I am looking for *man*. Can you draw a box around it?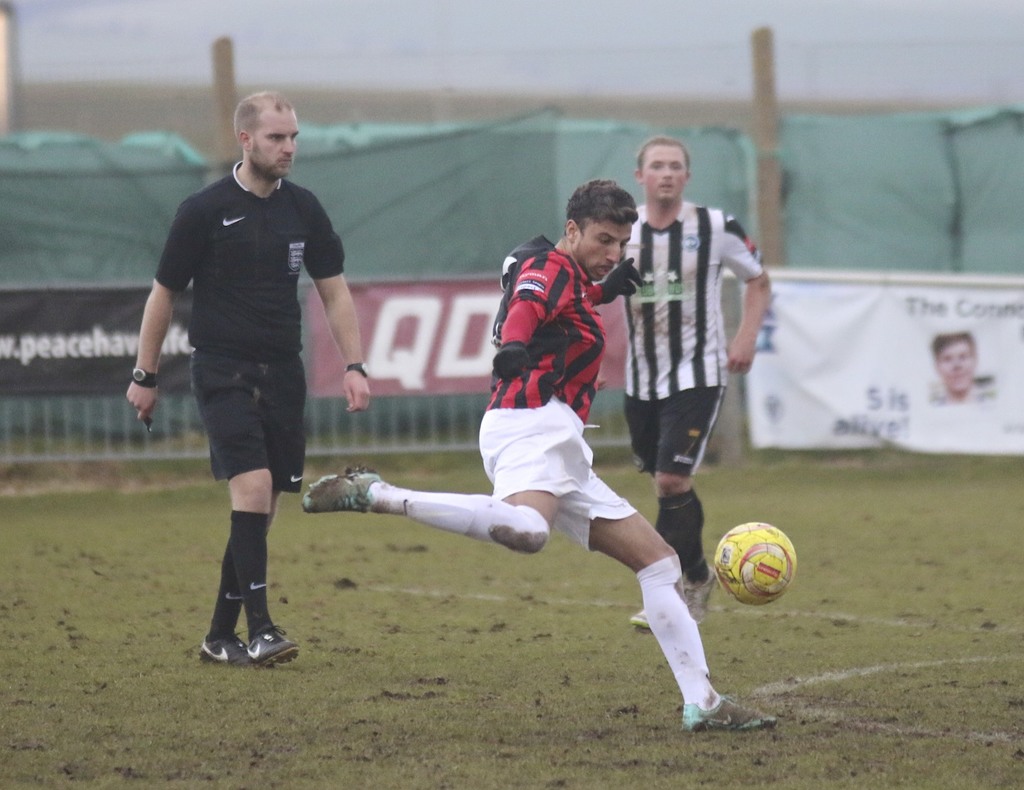
Sure, the bounding box is box=[929, 335, 976, 411].
